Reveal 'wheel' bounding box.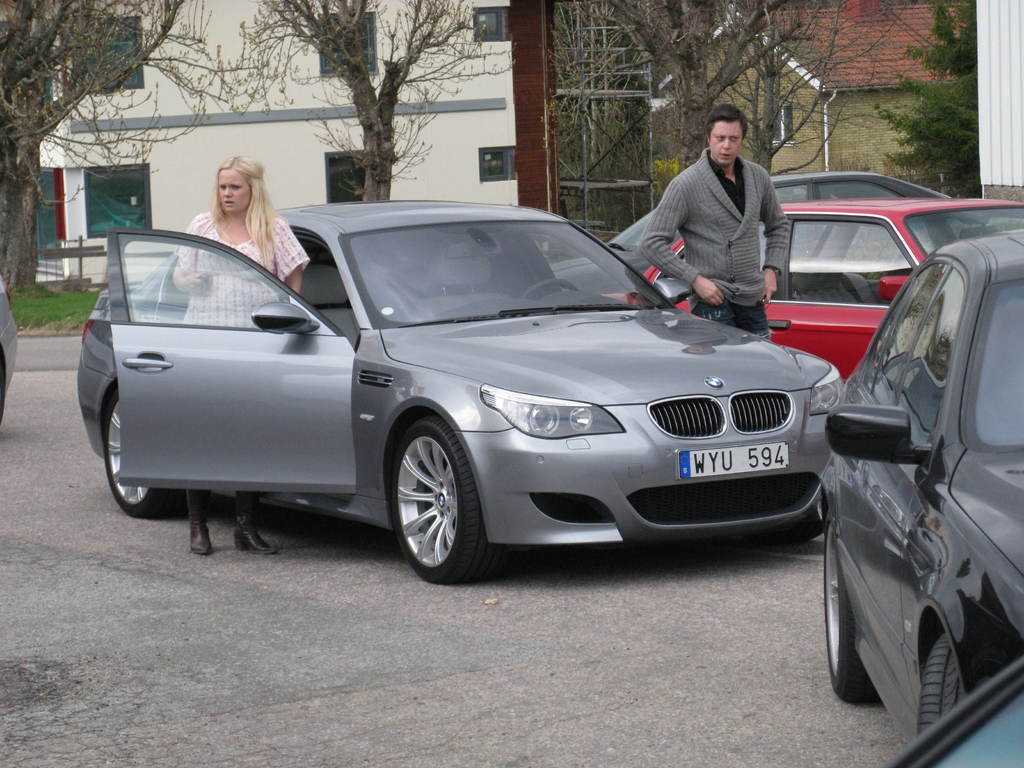
Revealed: (825, 507, 877, 703).
